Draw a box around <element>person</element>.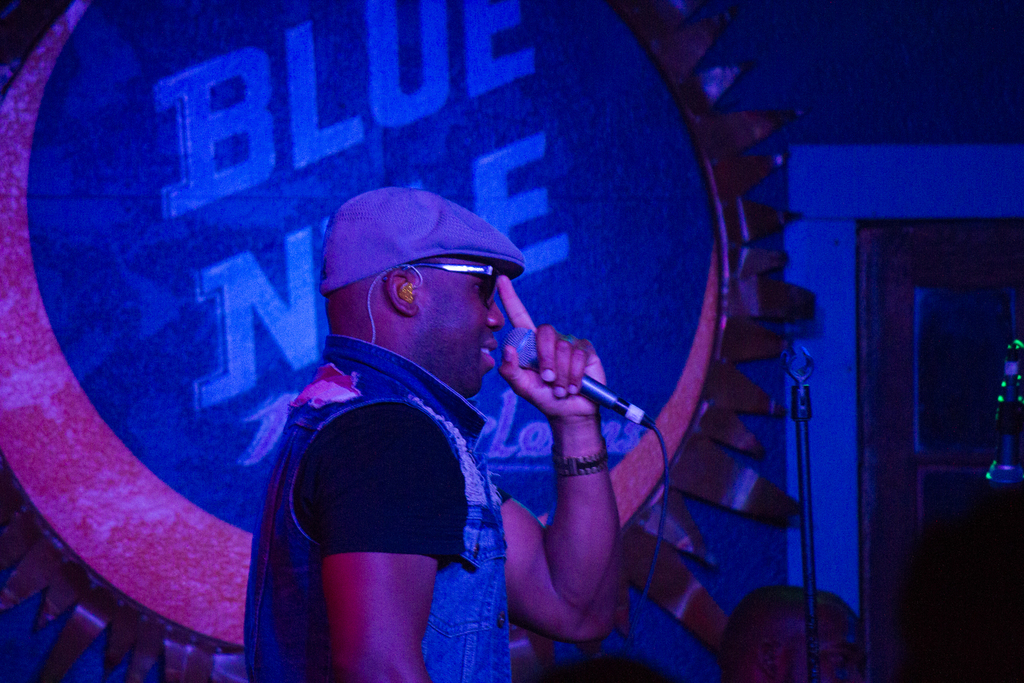
(198, 122, 641, 682).
